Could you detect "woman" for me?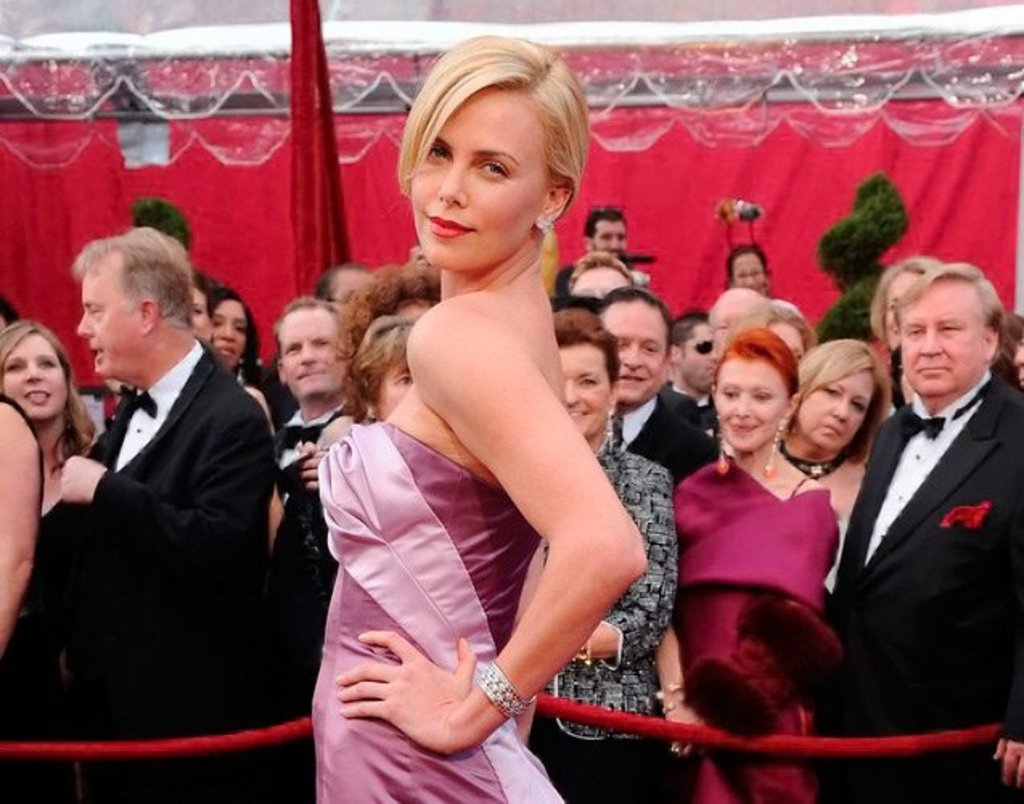
Detection result: (x1=670, y1=328, x2=836, y2=802).
